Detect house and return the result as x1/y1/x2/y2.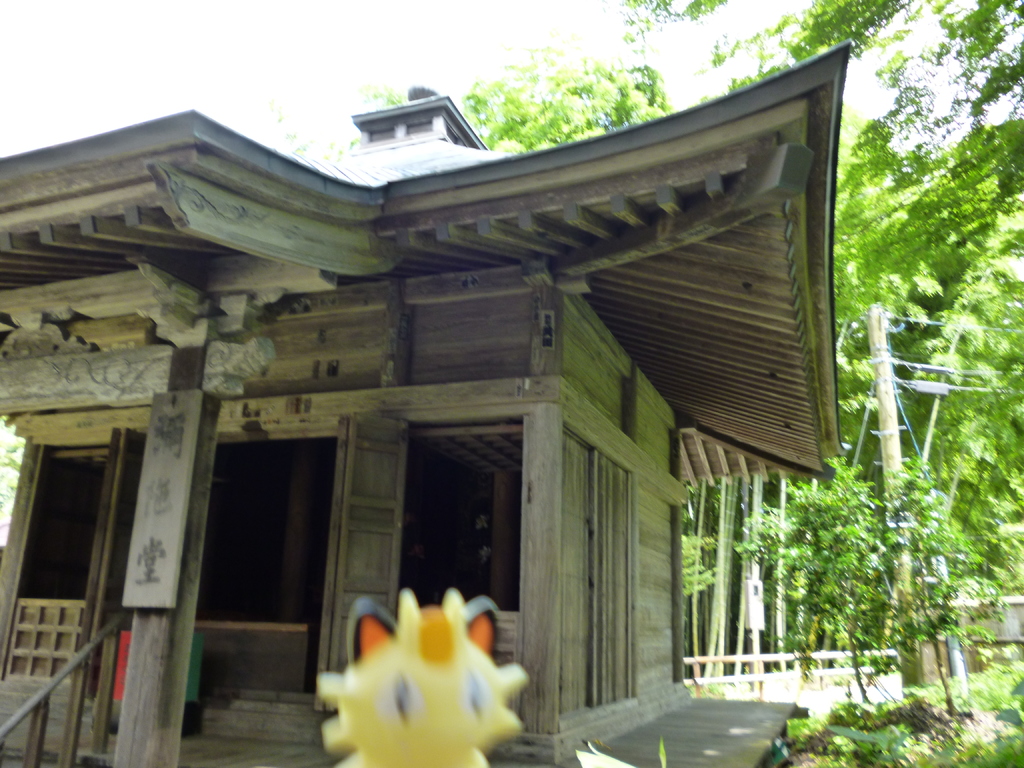
0/39/849/767.
